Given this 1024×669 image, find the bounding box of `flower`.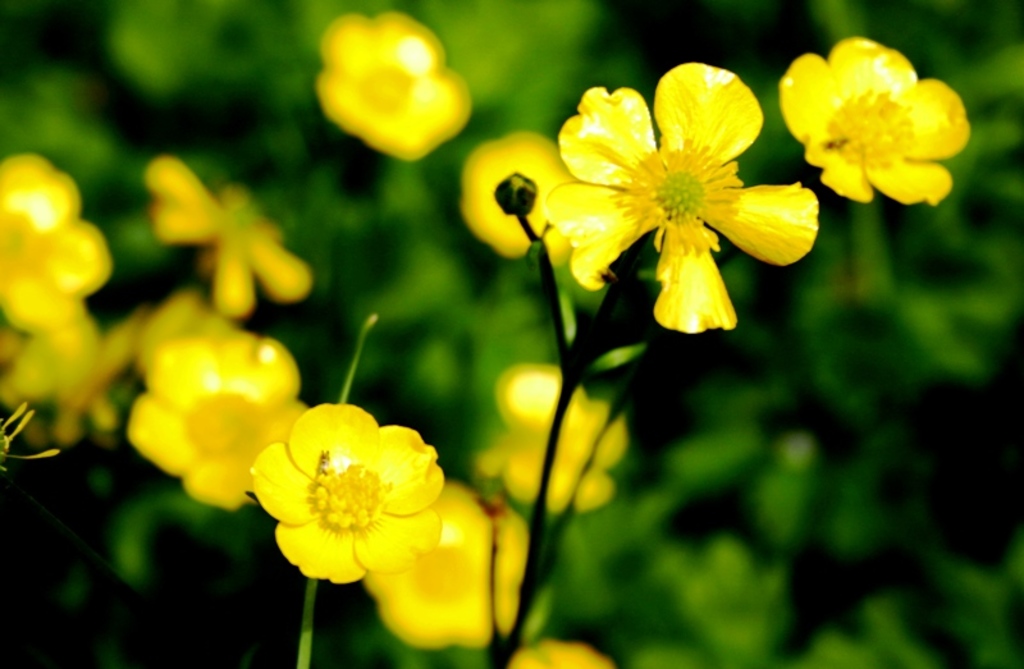
region(454, 128, 572, 258).
